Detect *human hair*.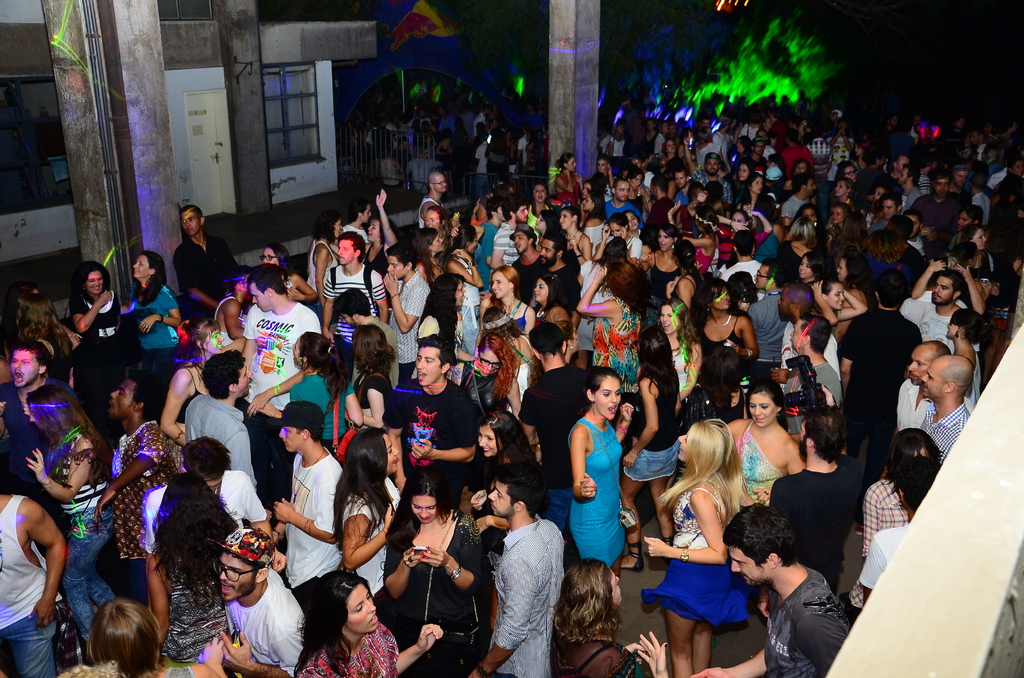
Detected at BBox(125, 366, 166, 426).
